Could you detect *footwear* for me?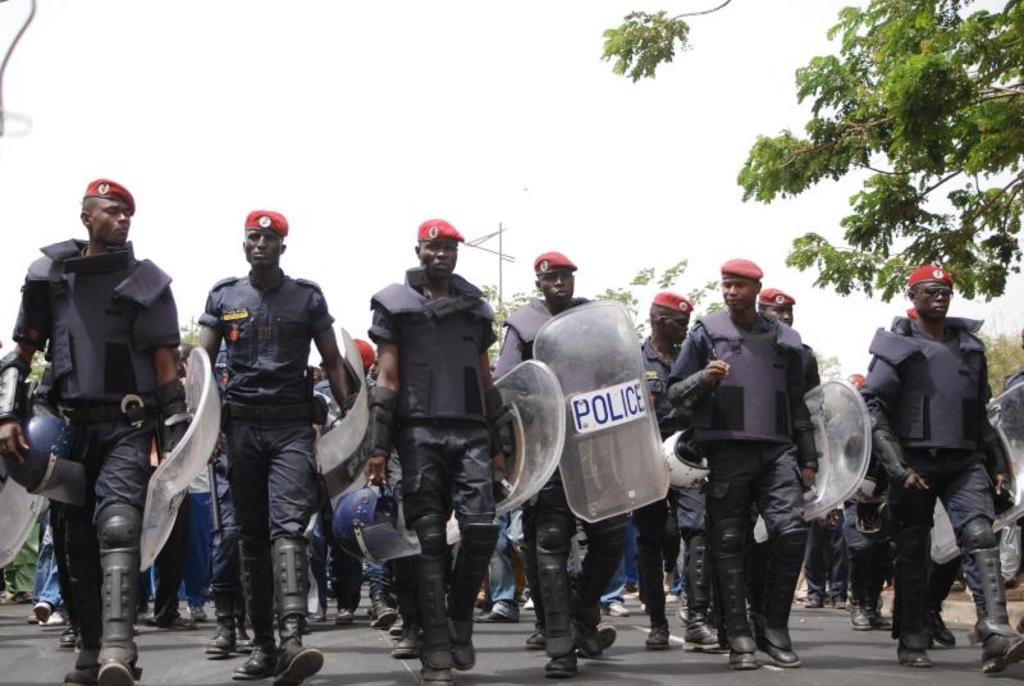
Detection result: box(689, 614, 716, 650).
